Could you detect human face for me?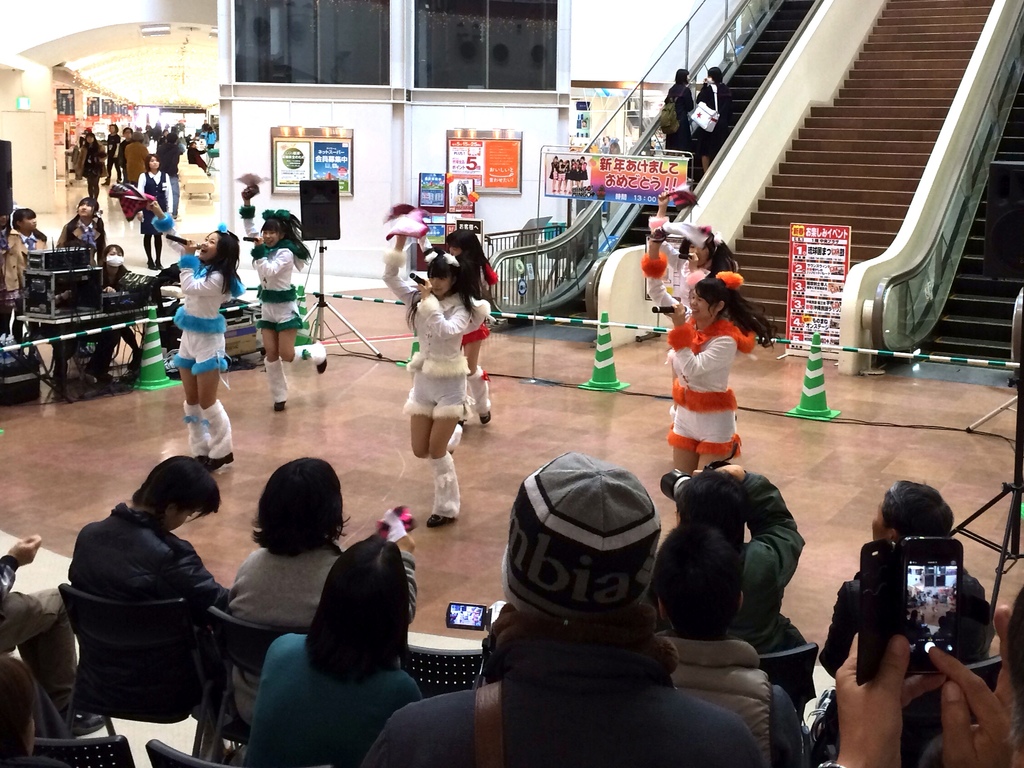
Detection result: crop(106, 248, 122, 257).
